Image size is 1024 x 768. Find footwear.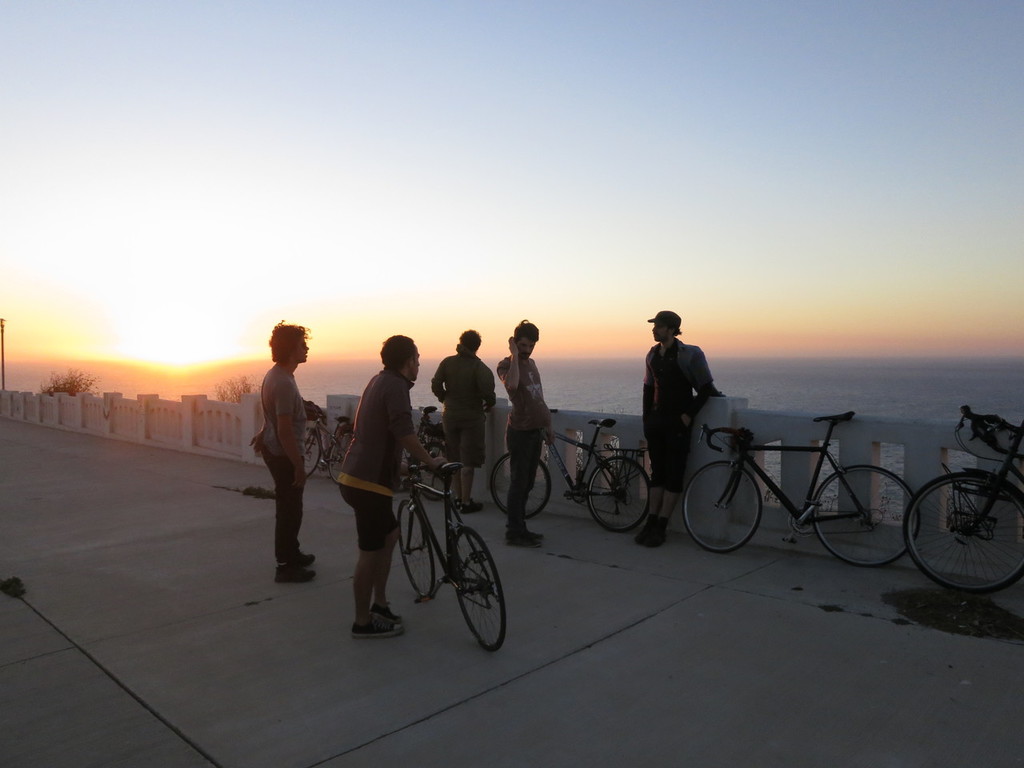
<region>373, 602, 401, 620</region>.
